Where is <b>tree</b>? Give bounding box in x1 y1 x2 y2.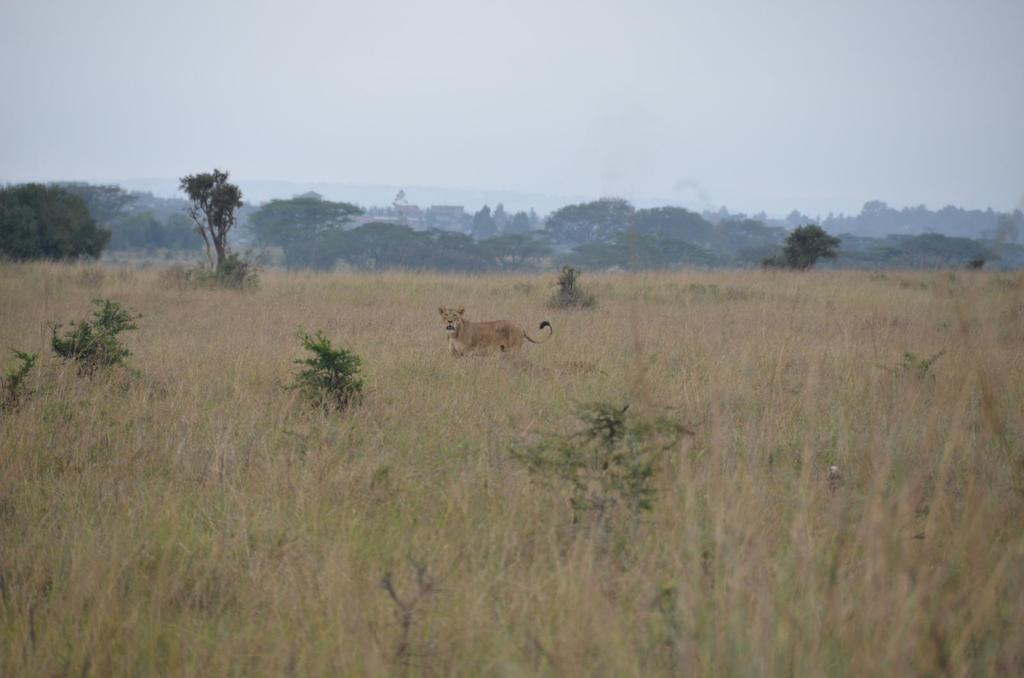
621 233 724 281.
